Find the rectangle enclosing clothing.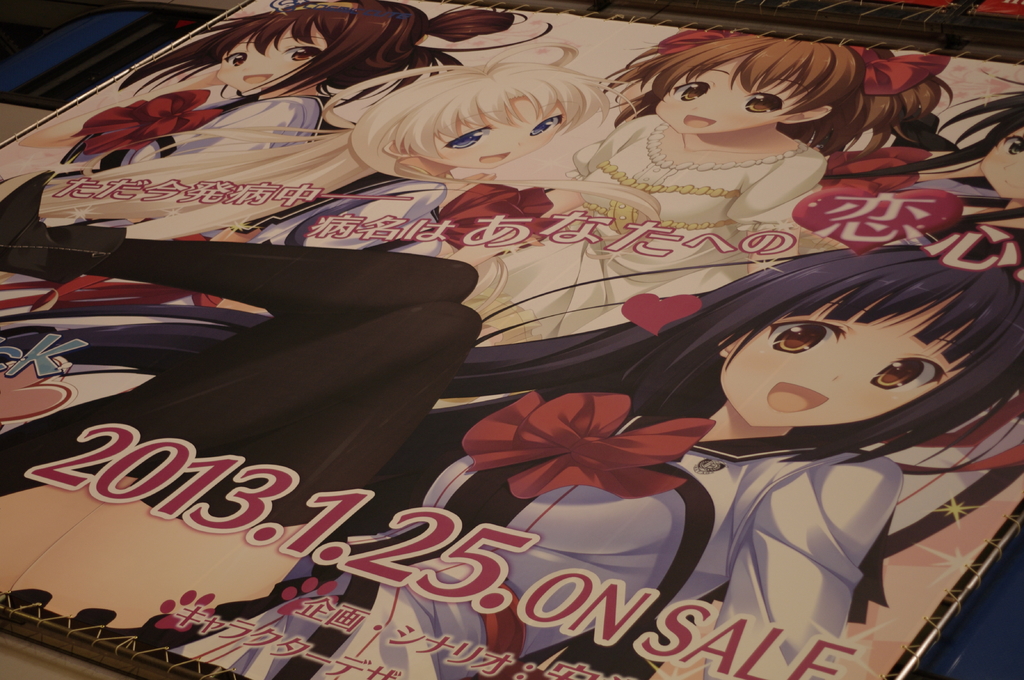
box(467, 109, 828, 349).
